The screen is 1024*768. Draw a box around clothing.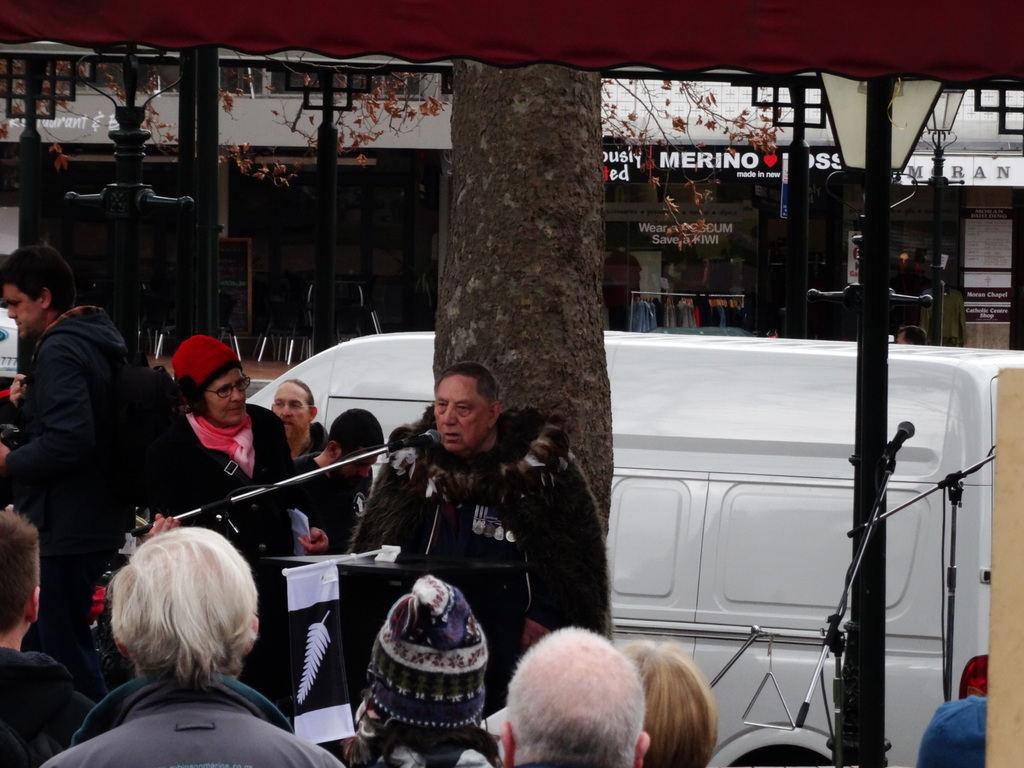
l=284, t=450, r=380, b=550.
